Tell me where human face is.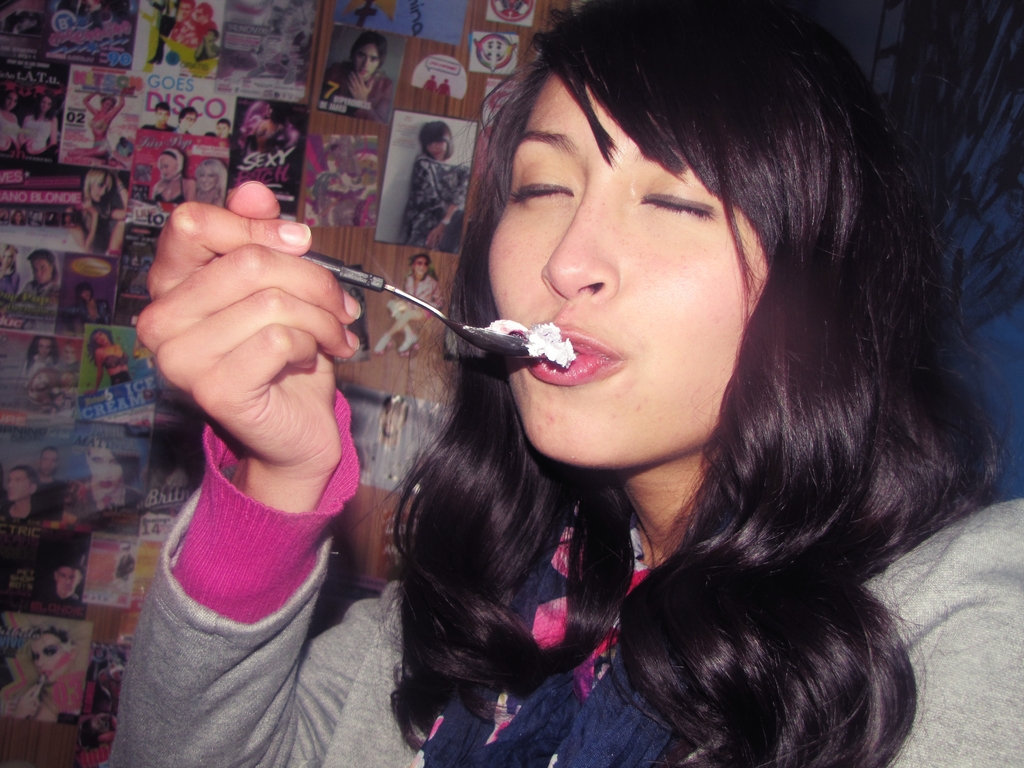
human face is at detection(3, 251, 14, 268).
